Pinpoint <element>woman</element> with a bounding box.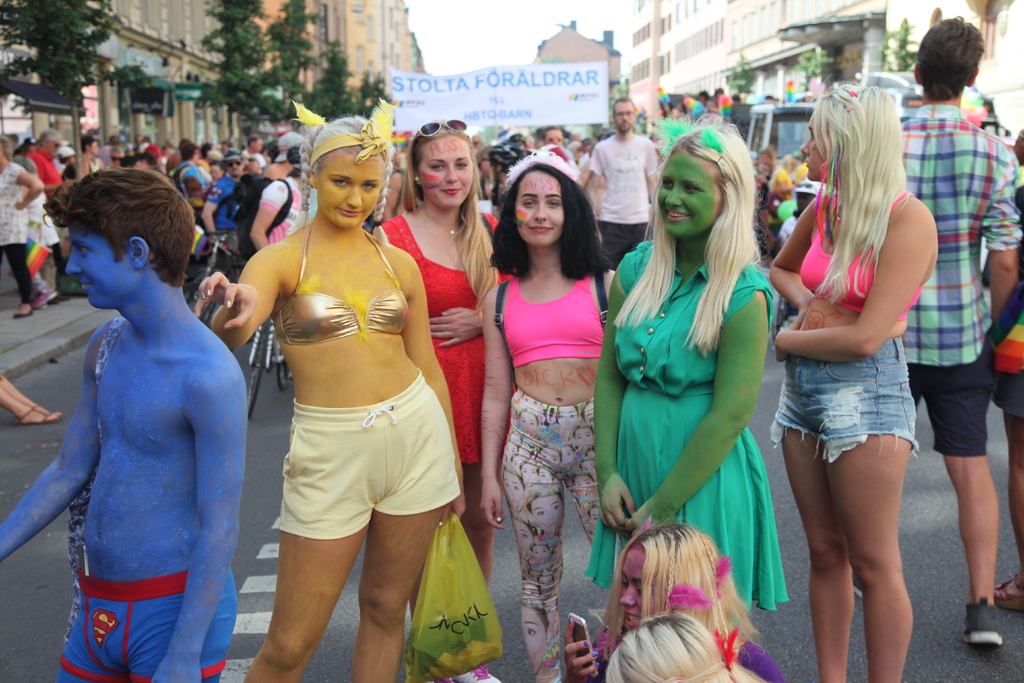
crop(527, 564, 543, 578).
